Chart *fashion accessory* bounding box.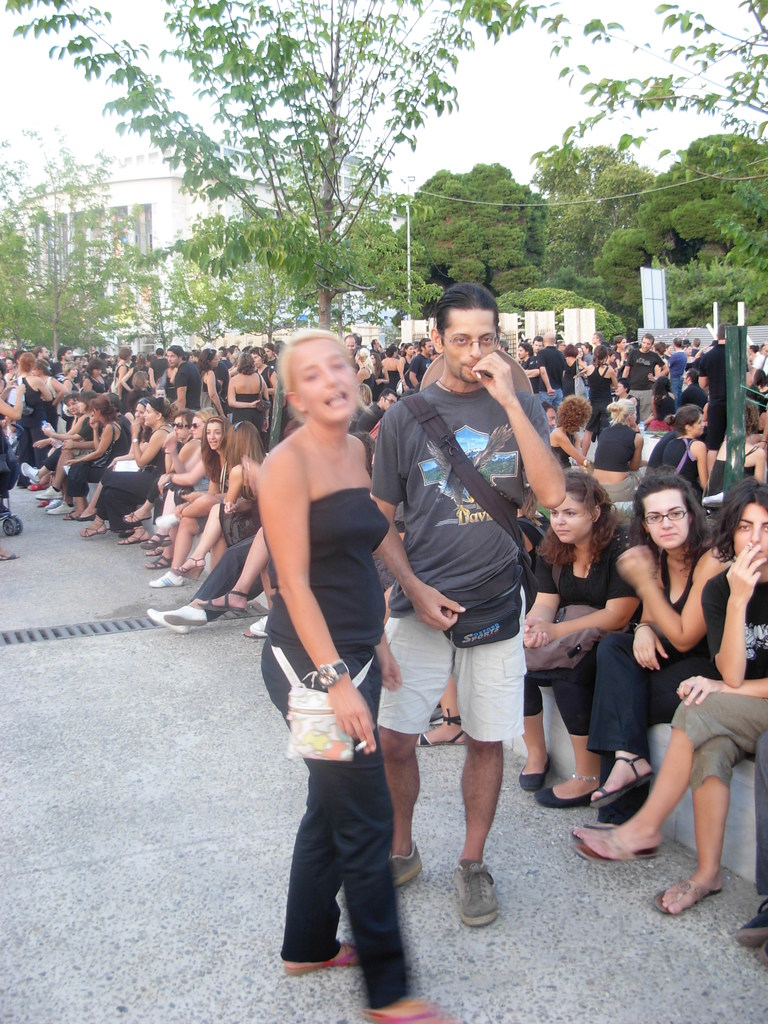
Charted: crop(129, 435, 139, 442).
